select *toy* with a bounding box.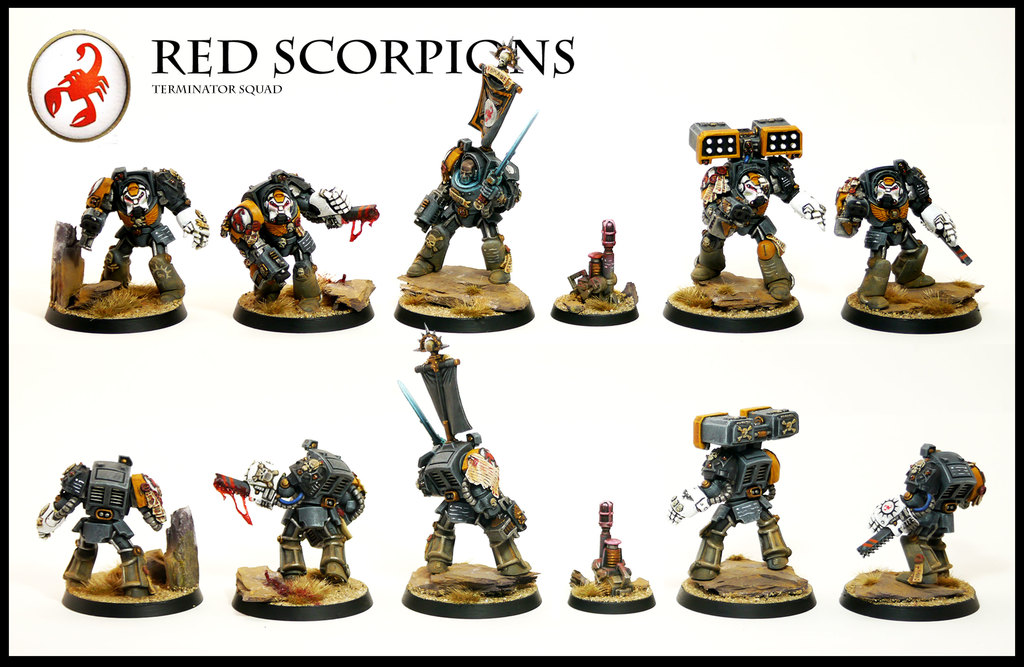
x1=664 y1=119 x2=825 y2=334.
